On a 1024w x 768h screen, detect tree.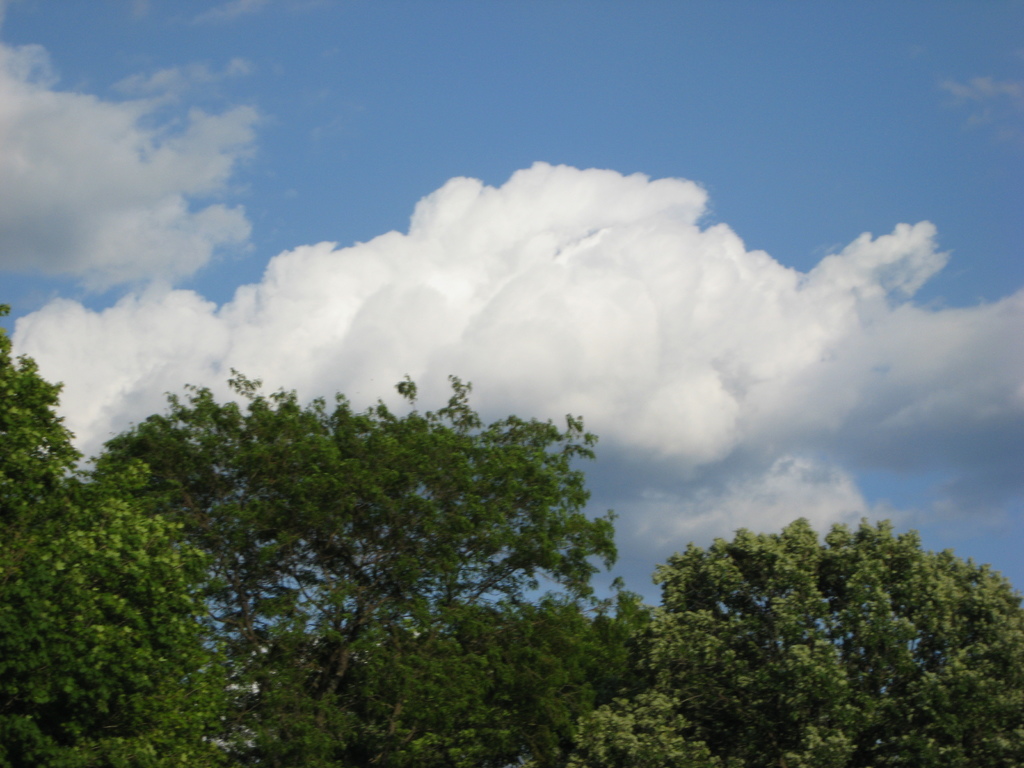
[x1=0, y1=303, x2=218, y2=767].
